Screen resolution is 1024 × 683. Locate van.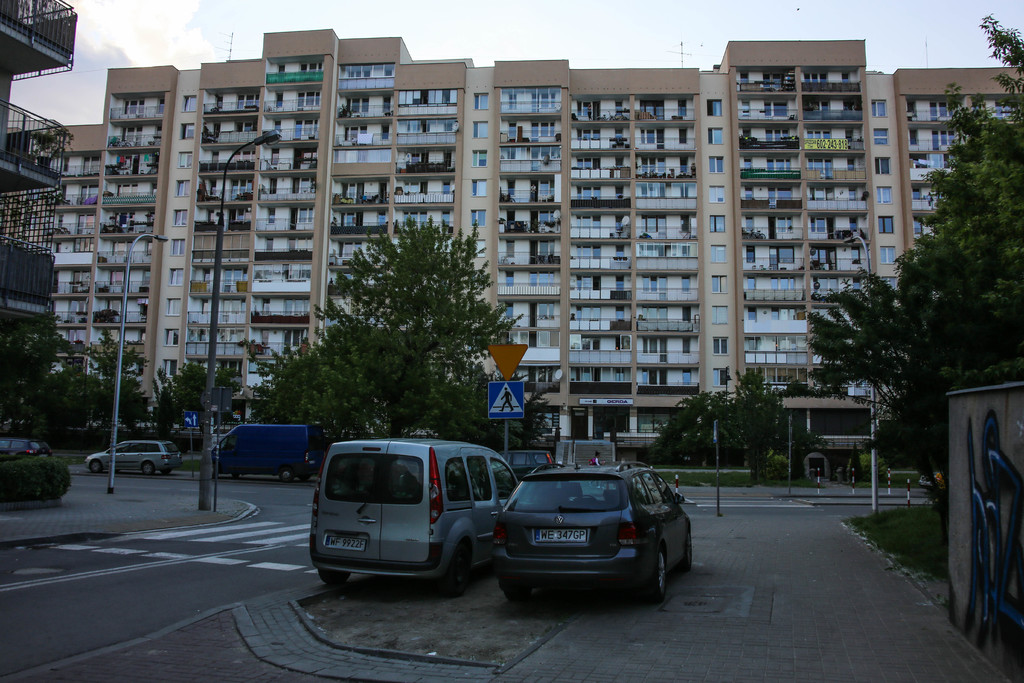
309,439,520,598.
